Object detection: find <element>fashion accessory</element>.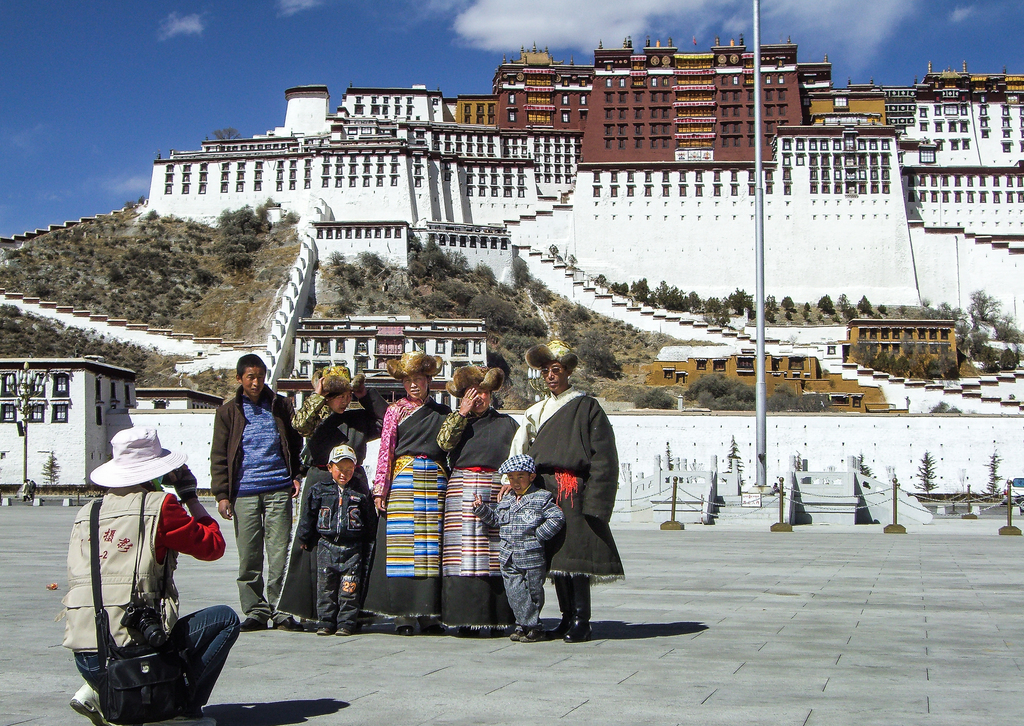
<box>235,615,266,628</box>.
